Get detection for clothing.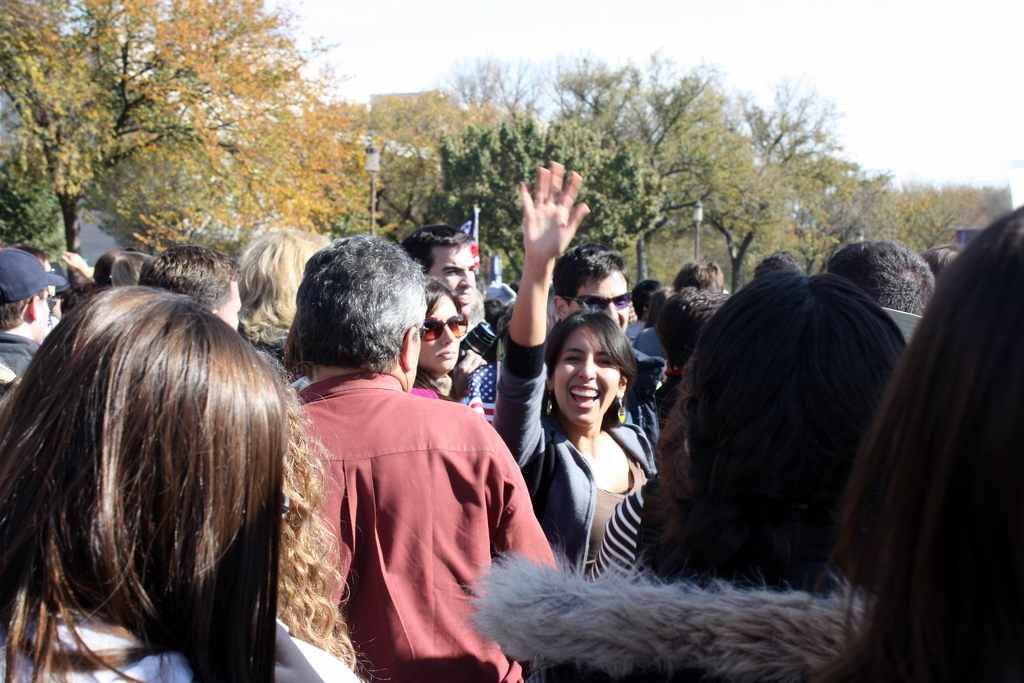
Detection: (0,331,37,387).
